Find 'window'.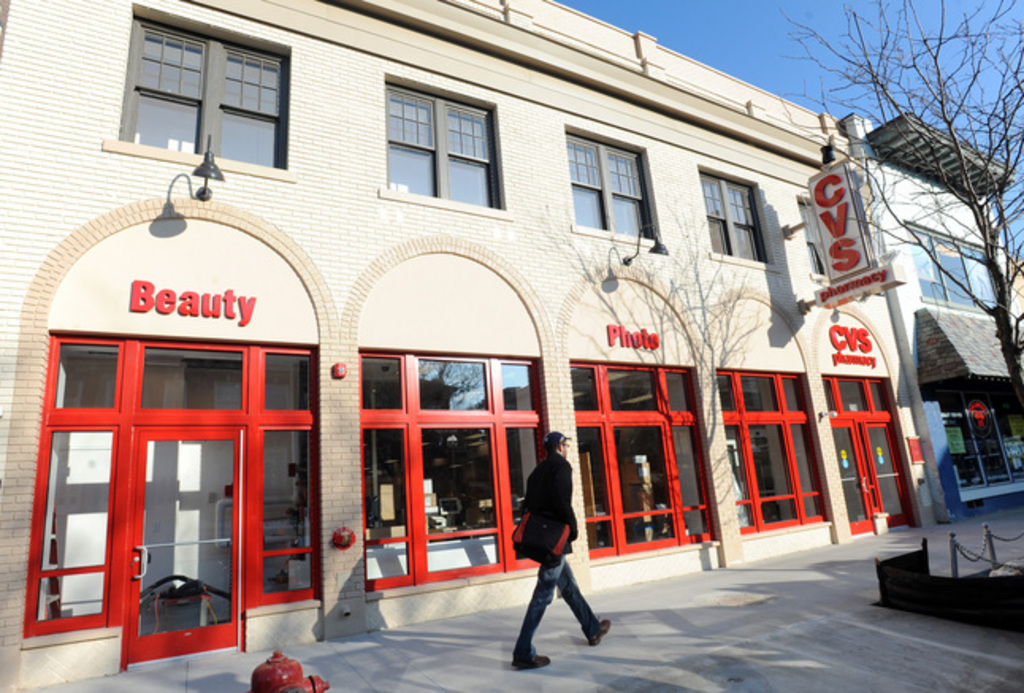
locate(834, 428, 869, 534).
